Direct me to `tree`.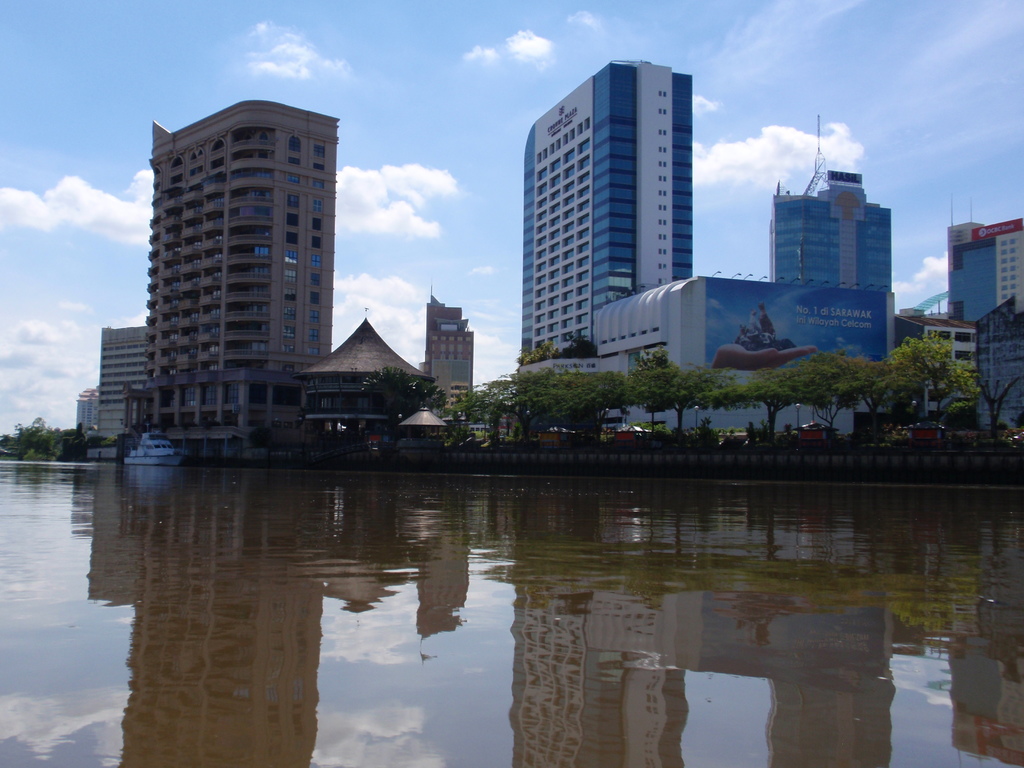
Direction: 970,373,1023,442.
